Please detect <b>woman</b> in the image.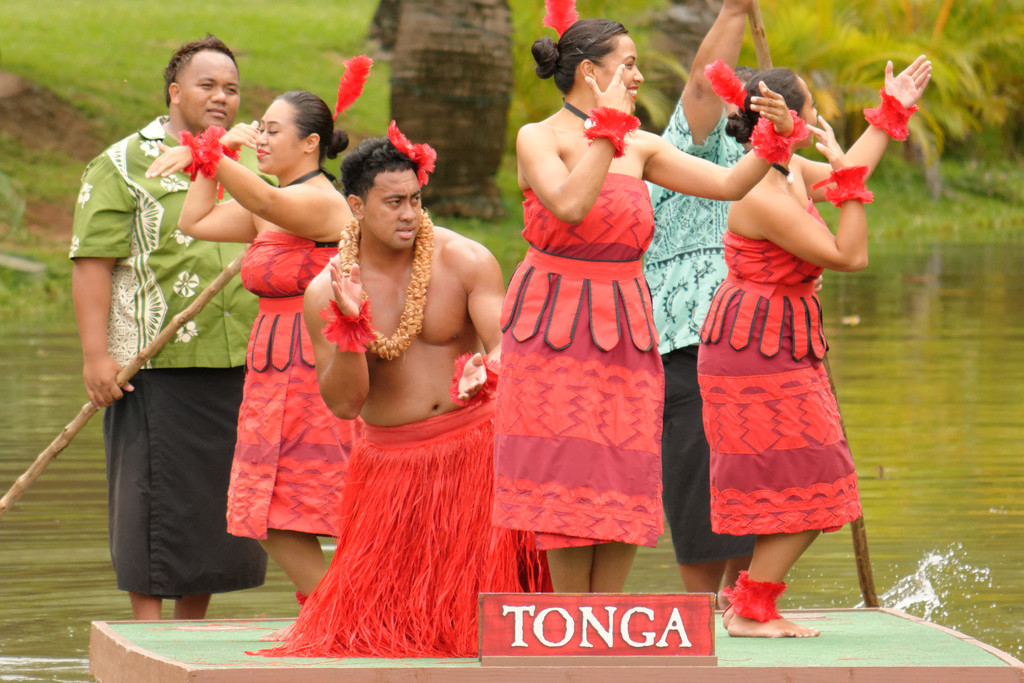
{"left": 489, "top": 17, "right": 794, "bottom": 595}.
